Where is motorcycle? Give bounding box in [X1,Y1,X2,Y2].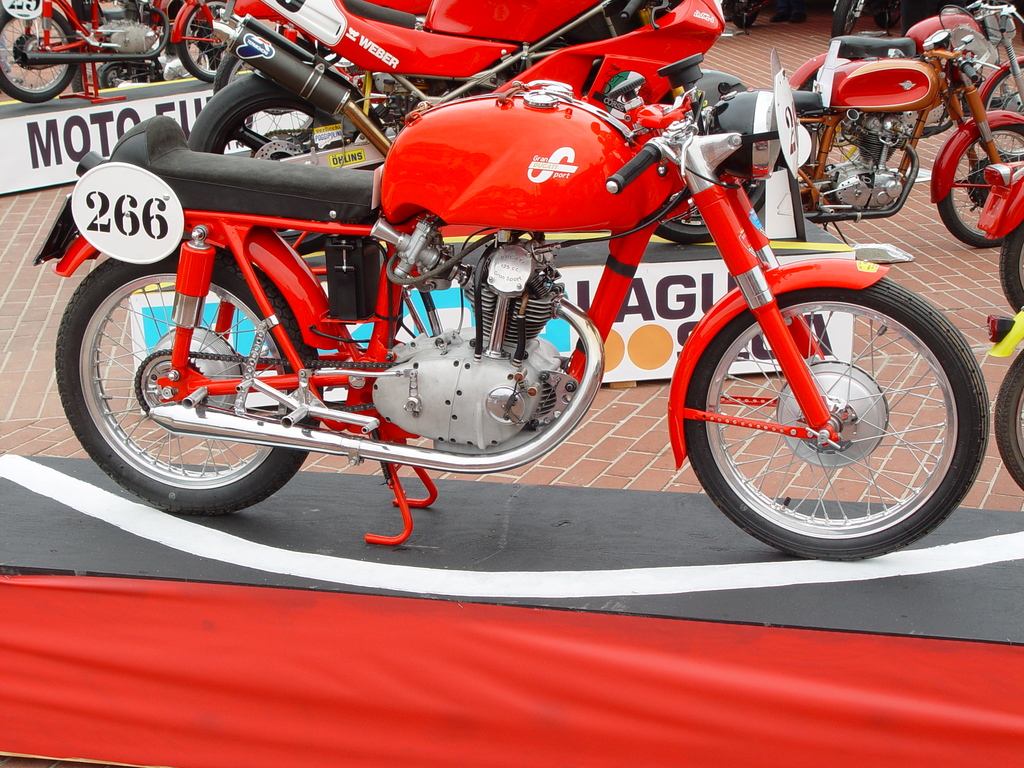
[167,0,283,81].
